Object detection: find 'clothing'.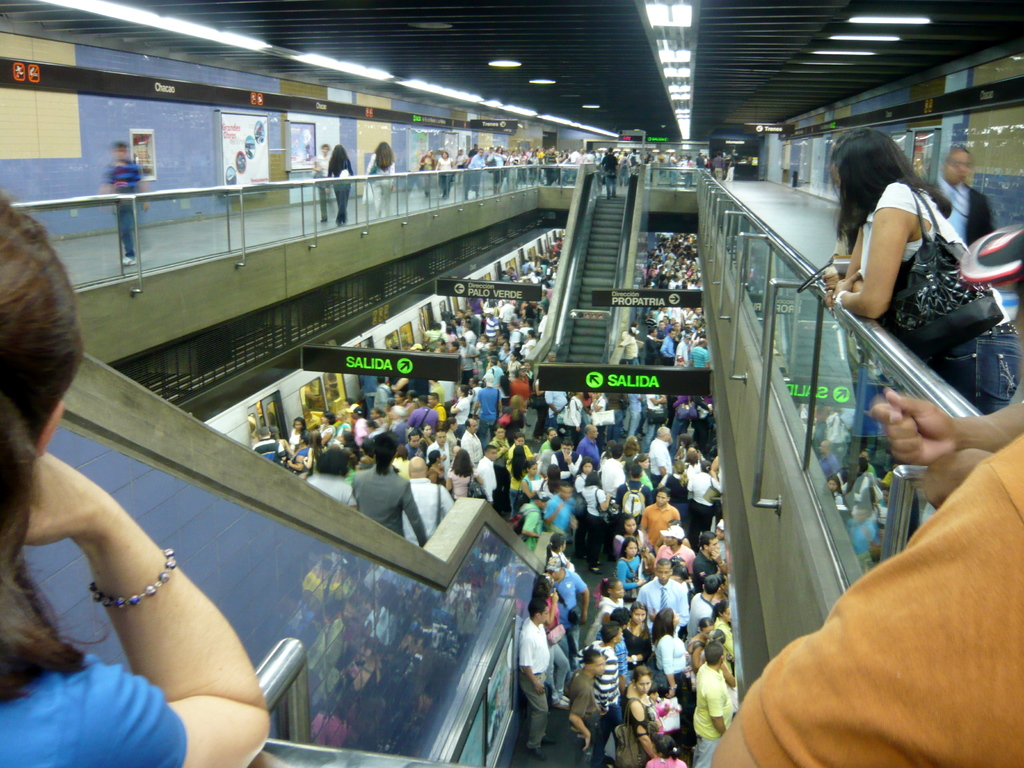
select_region(929, 177, 994, 253).
